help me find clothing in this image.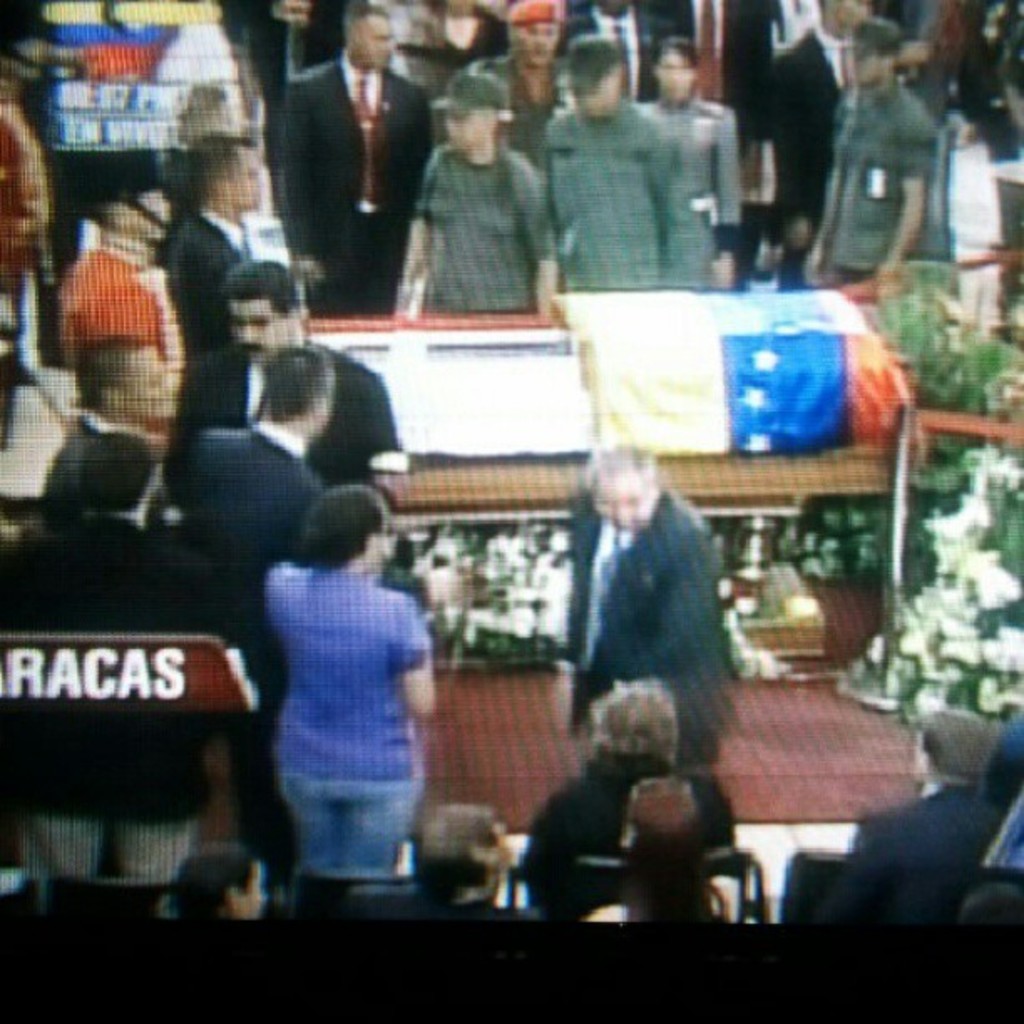
Found it: <box>806,92,927,284</box>.
